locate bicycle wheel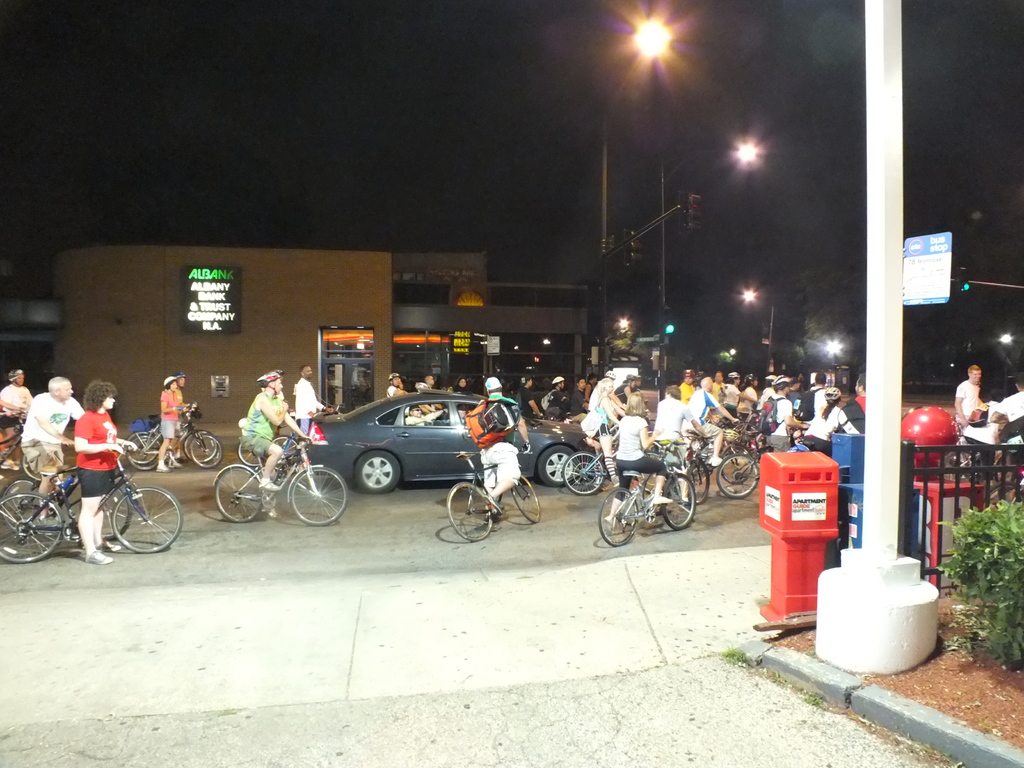
<region>267, 426, 305, 463</region>
